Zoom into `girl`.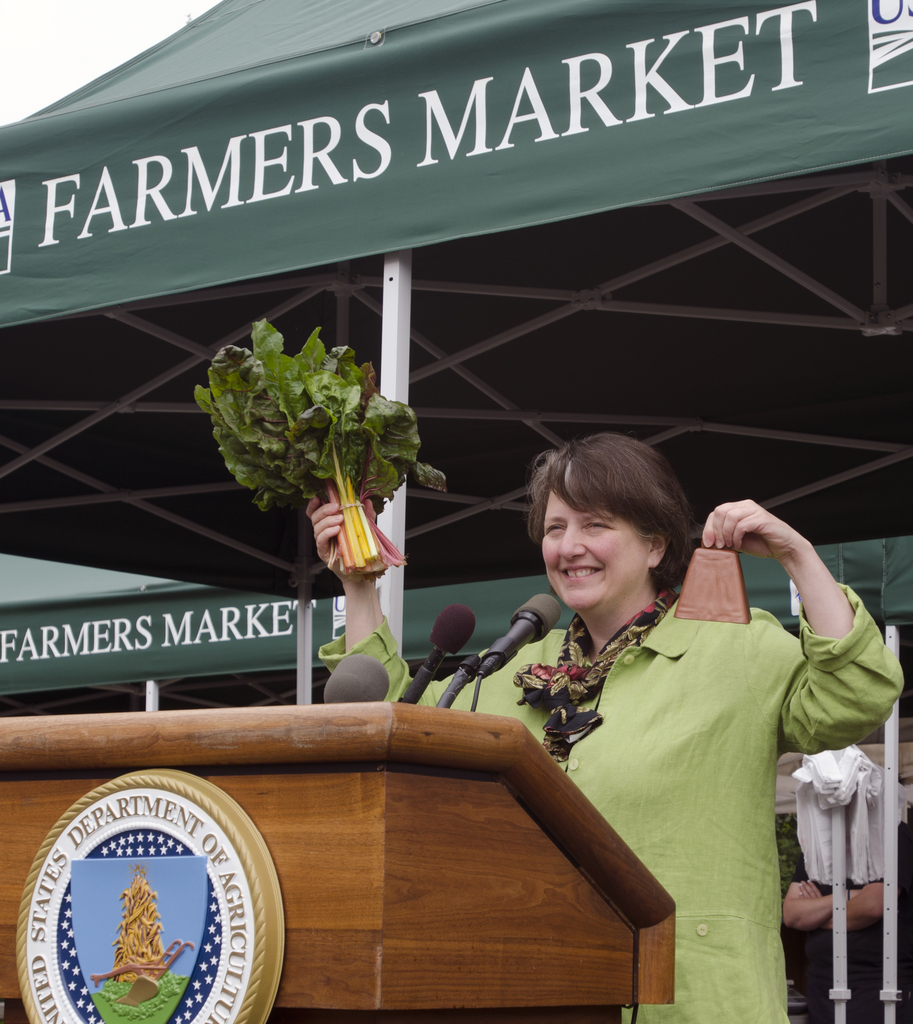
Zoom target: <bbox>310, 430, 907, 1023</bbox>.
